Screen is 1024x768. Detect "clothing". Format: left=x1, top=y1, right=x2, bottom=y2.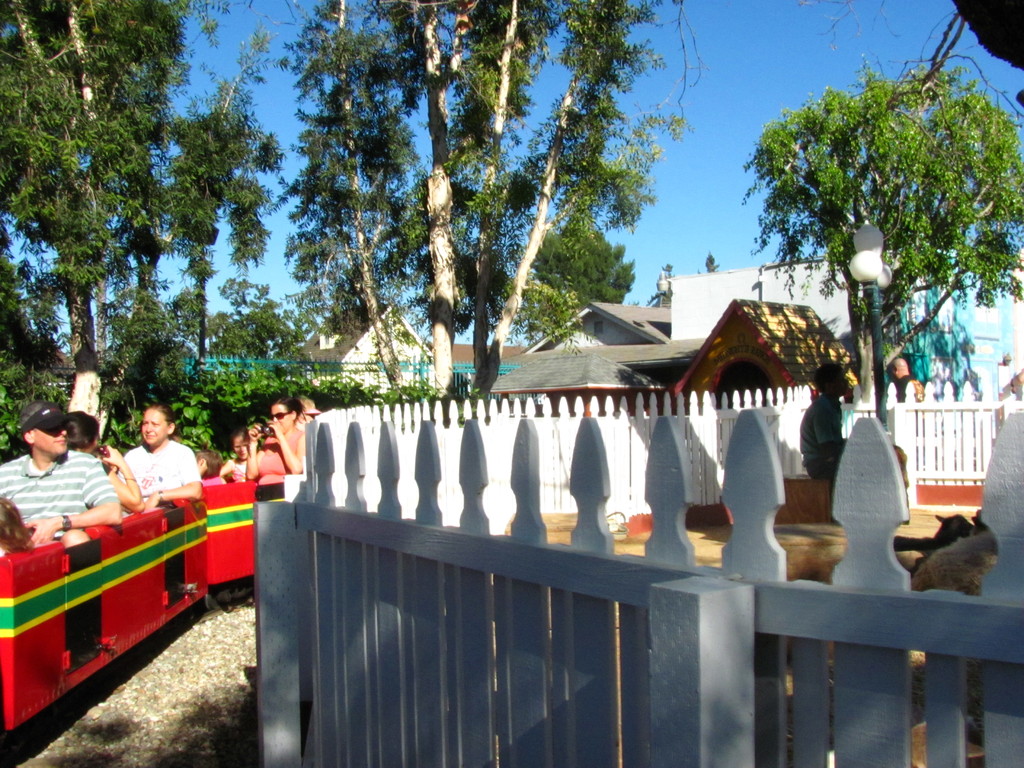
left=231, top=460, right=250, bottom=482.
